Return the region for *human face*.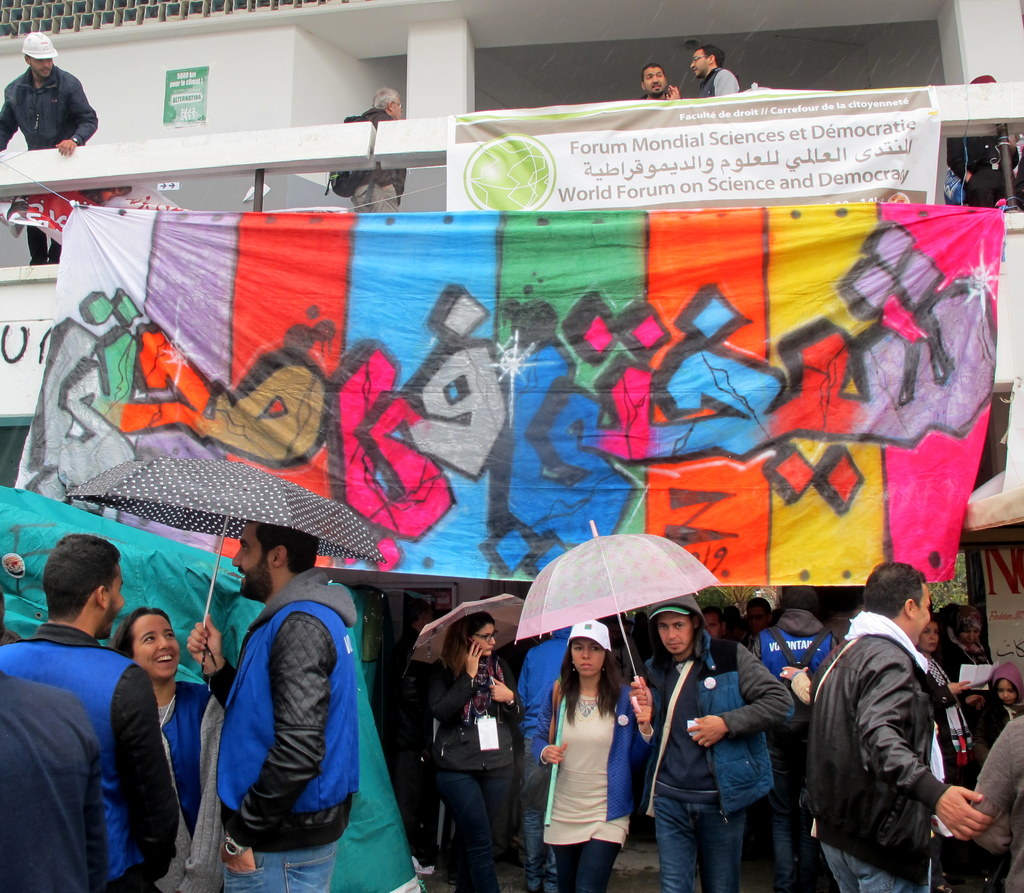
[left=1000, top=682, right=1015, bottom=705].
